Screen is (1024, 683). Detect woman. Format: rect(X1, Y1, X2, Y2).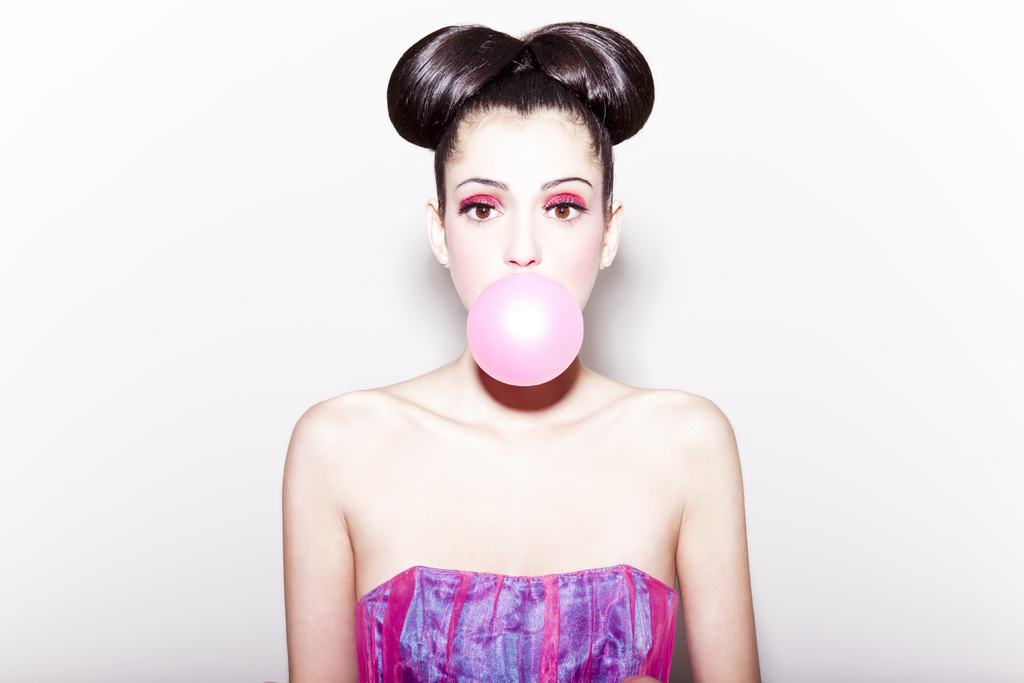
rect(288, 22, 760, 682).
